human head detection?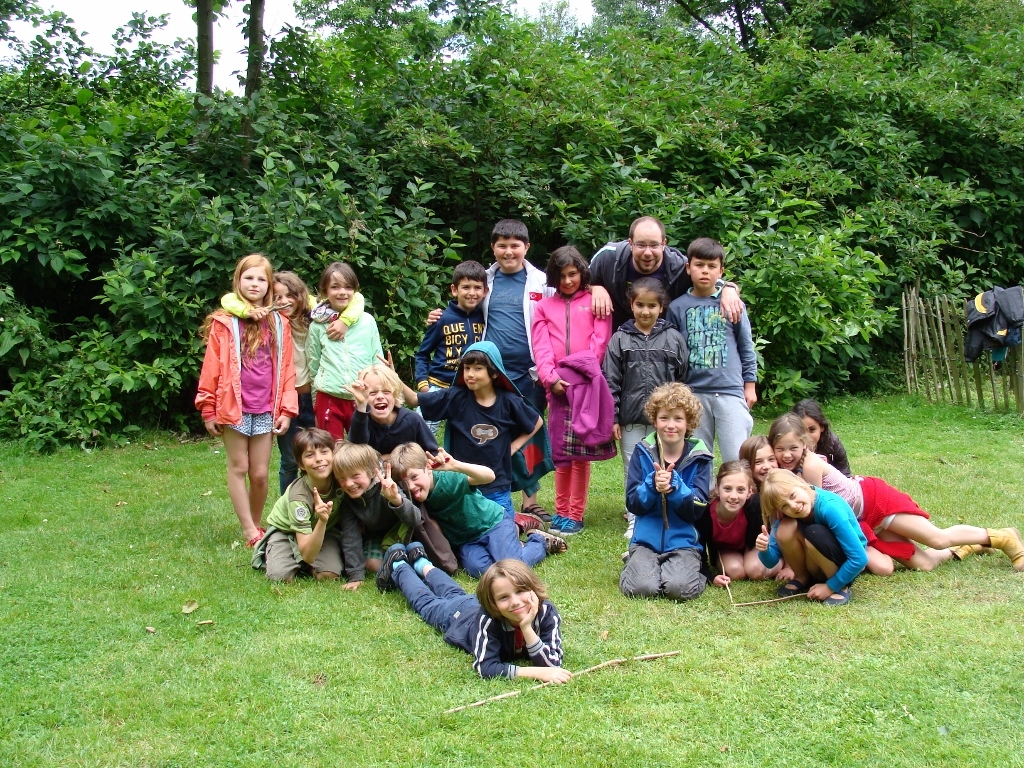
x1=762, y1=463, x2=812, y2=515
